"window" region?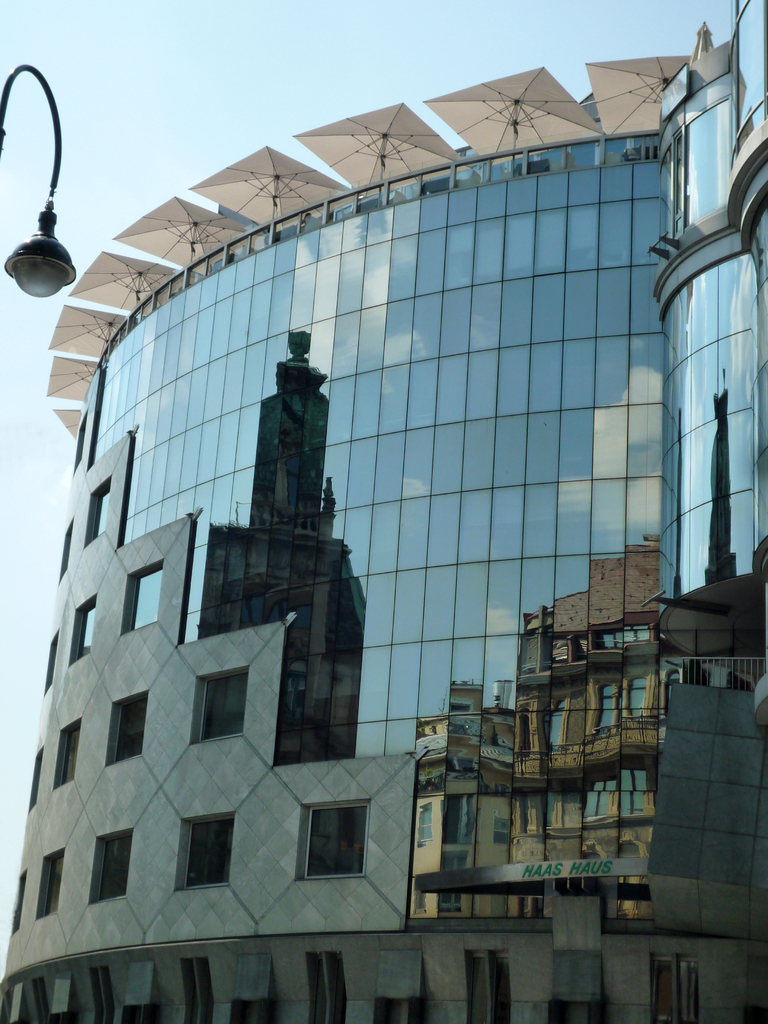
[180,957,207,1023]
